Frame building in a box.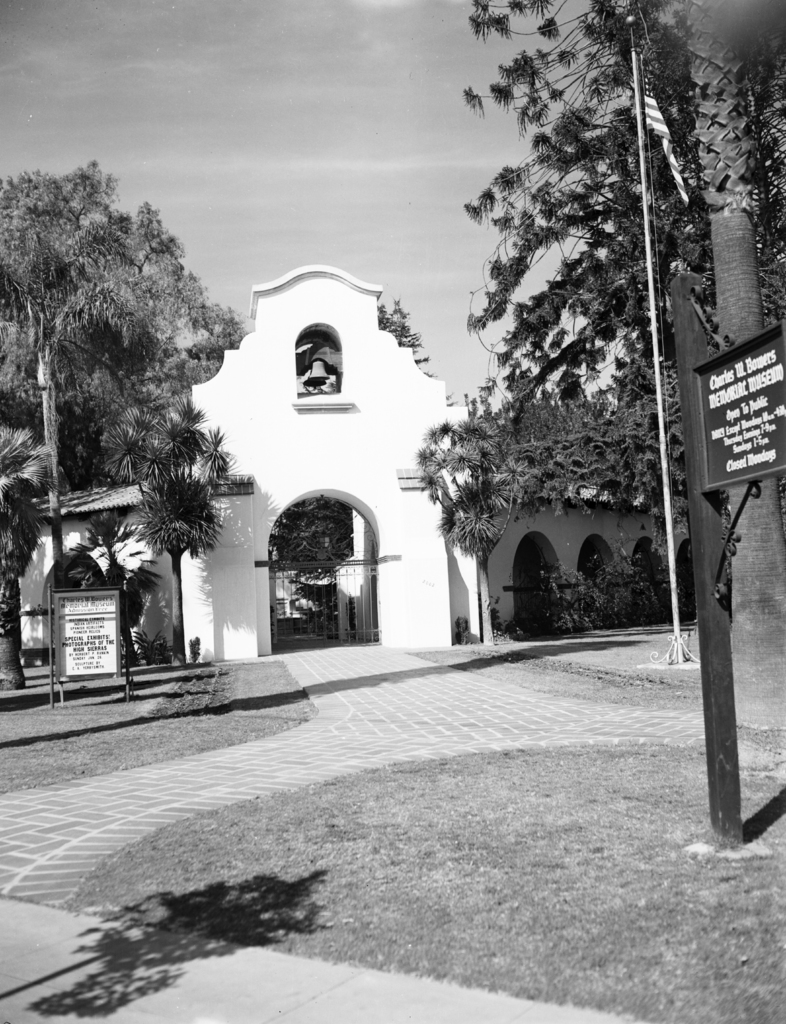
(left=16, top=262, right=694, bottom=664).
